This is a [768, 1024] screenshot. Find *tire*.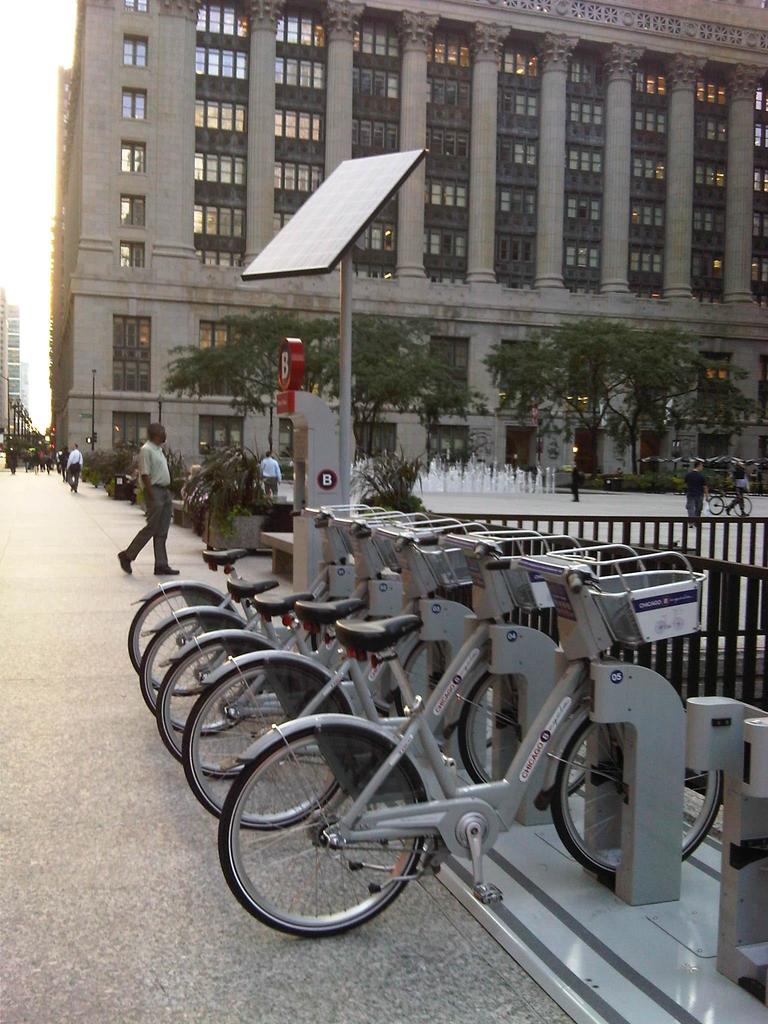
Bounding box: 181:657:361:830.
